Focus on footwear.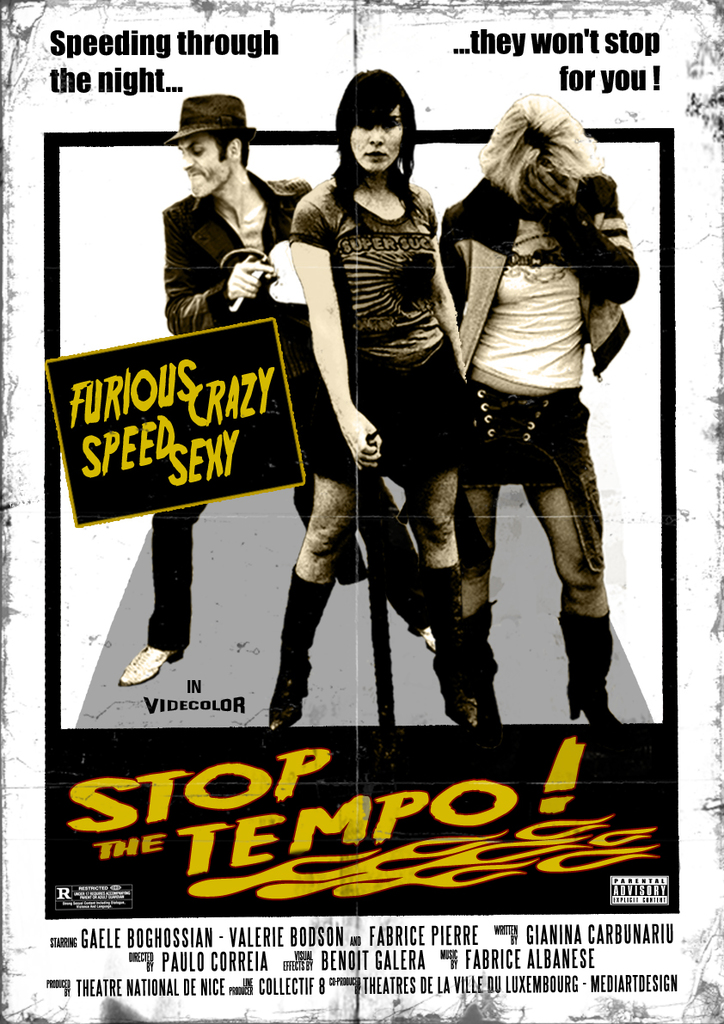
Focused at (x1=114, y1=640, x2=183, y2=688).
